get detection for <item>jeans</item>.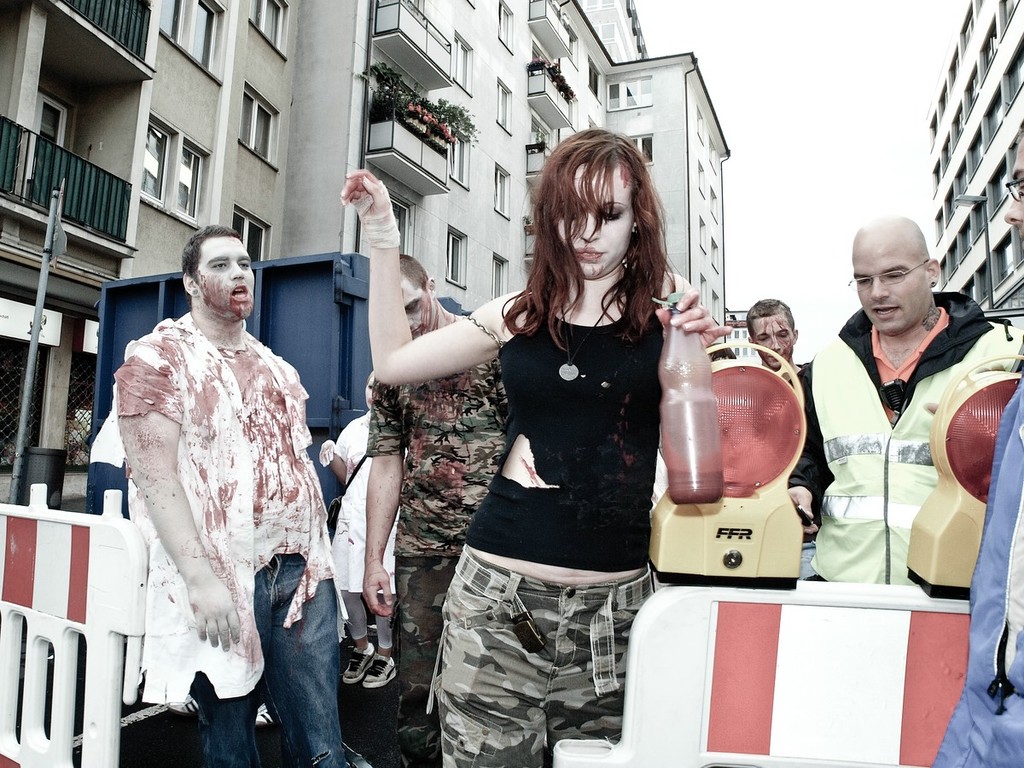
Detection: bbox=(433, 549, 655, 767).
